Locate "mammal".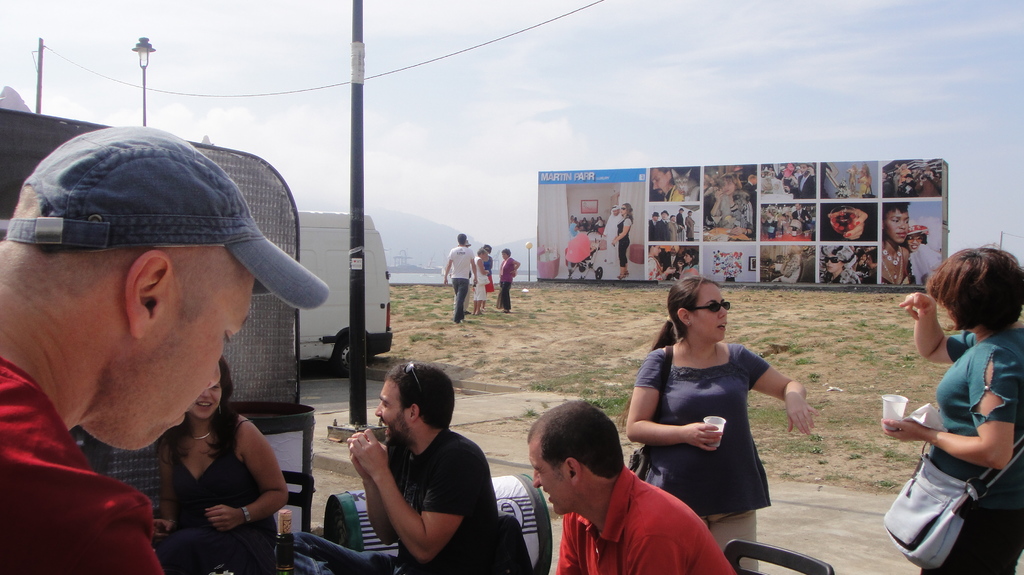
Bounding box: x1=810 y1=205 x2=816 y2=242.
